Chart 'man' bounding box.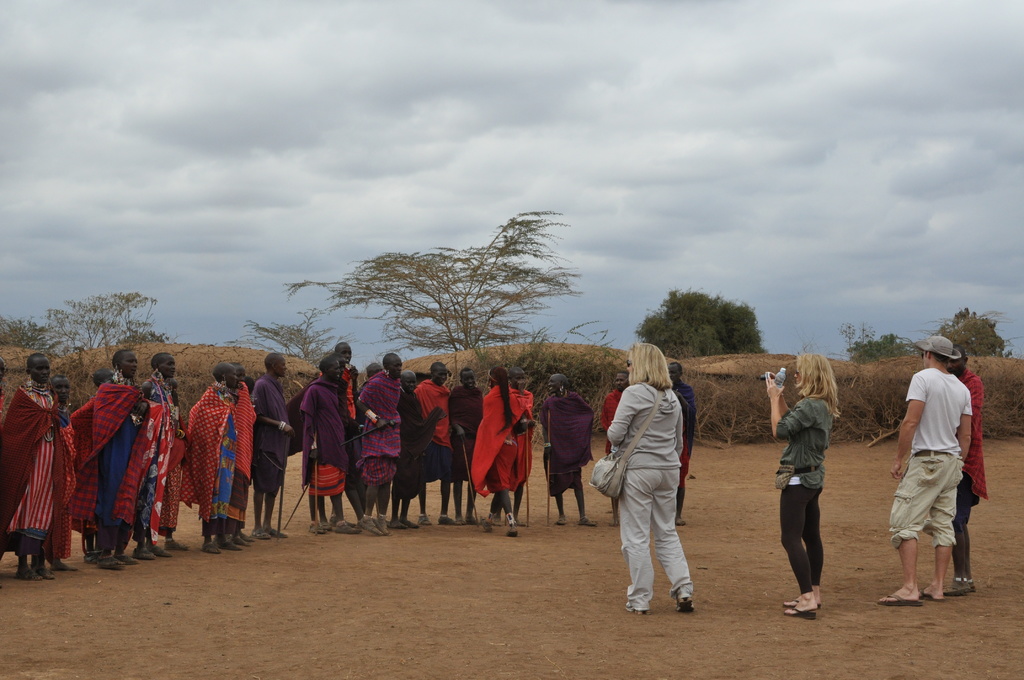
Charted: 355:353:401:537.
